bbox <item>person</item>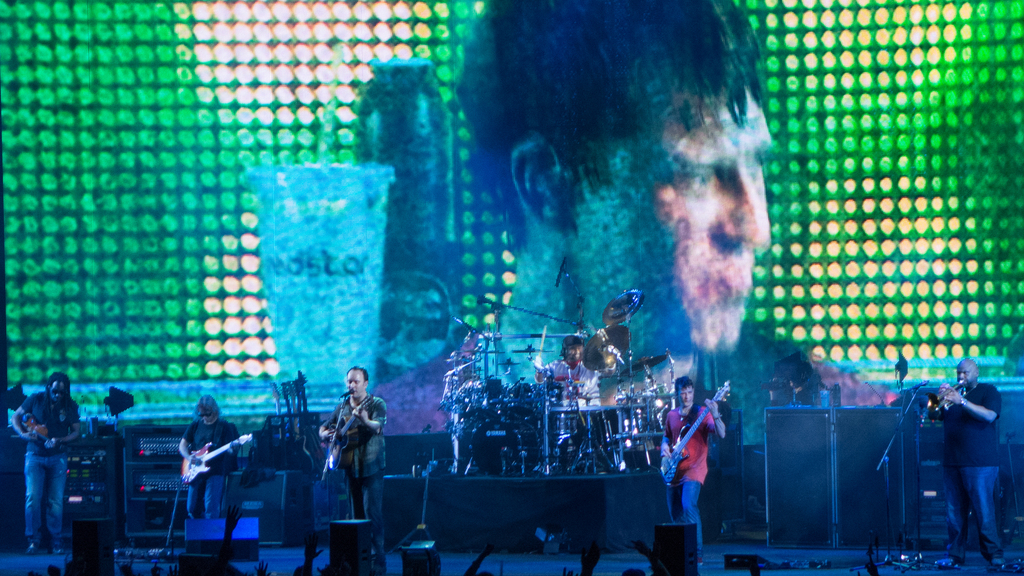
bbox(664, 374, 731, 549)
